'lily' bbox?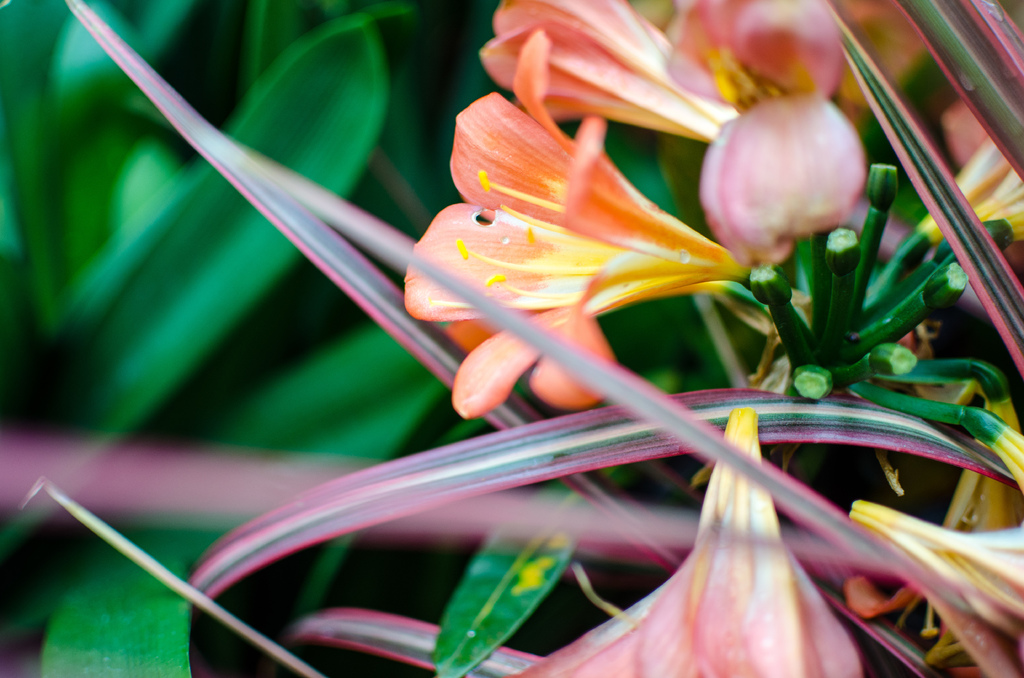
[663, 0, 869, 268]
